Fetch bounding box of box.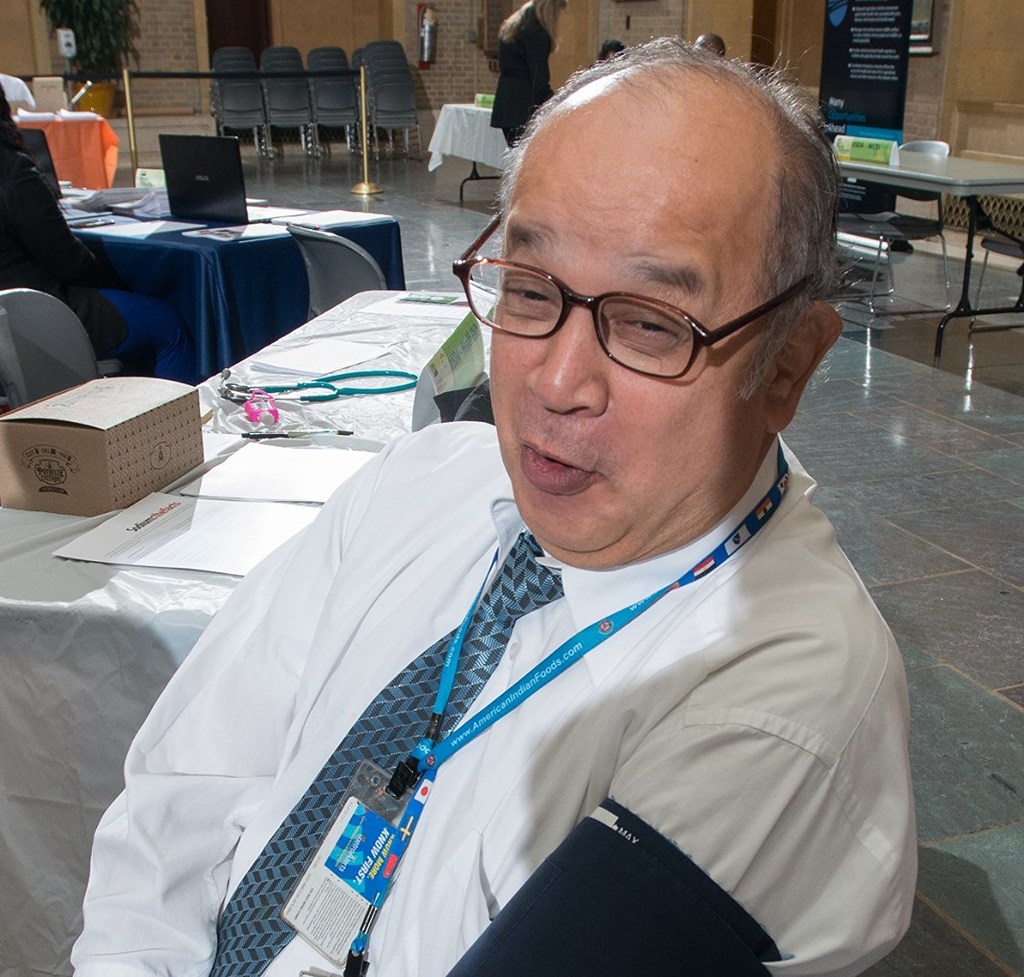
Bbox: Rect(0, 373, 208, 519).
